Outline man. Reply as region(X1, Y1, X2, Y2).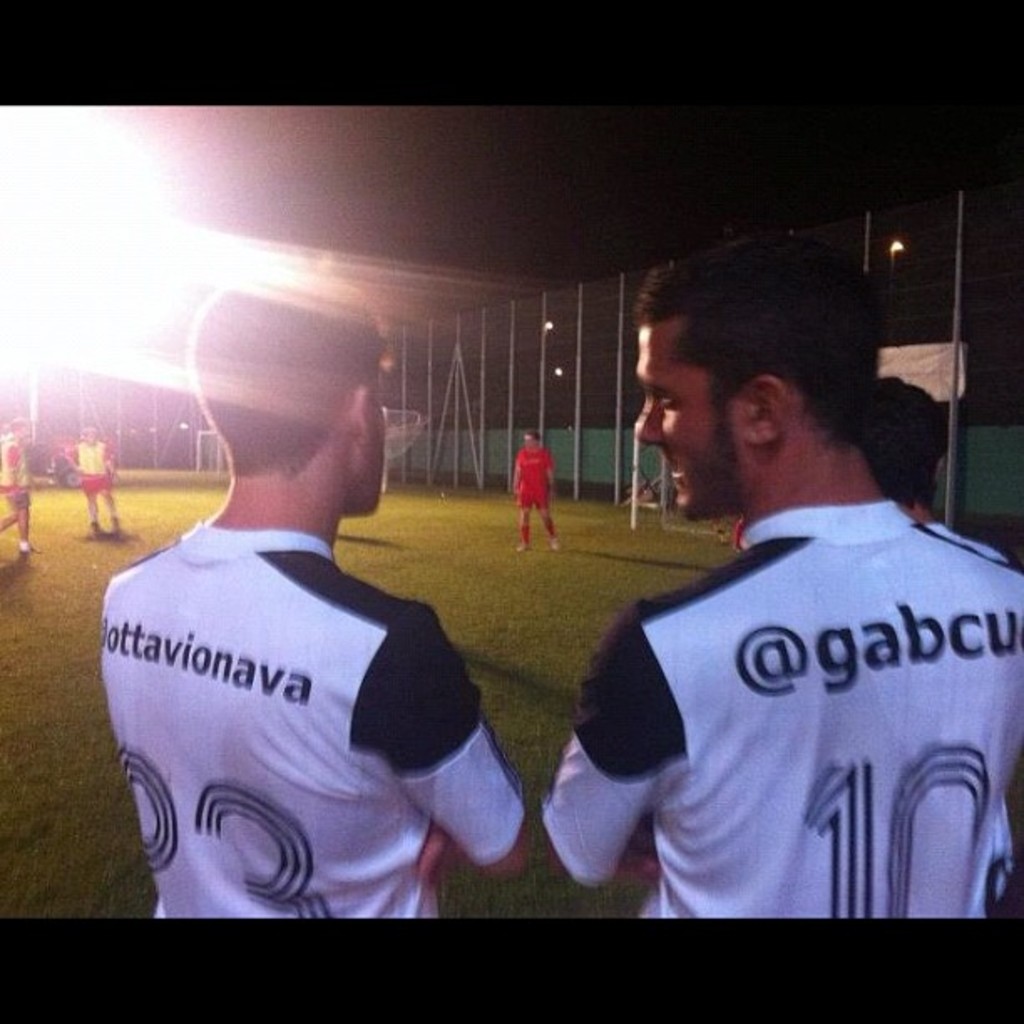
region(65, 413, 122, 537).
